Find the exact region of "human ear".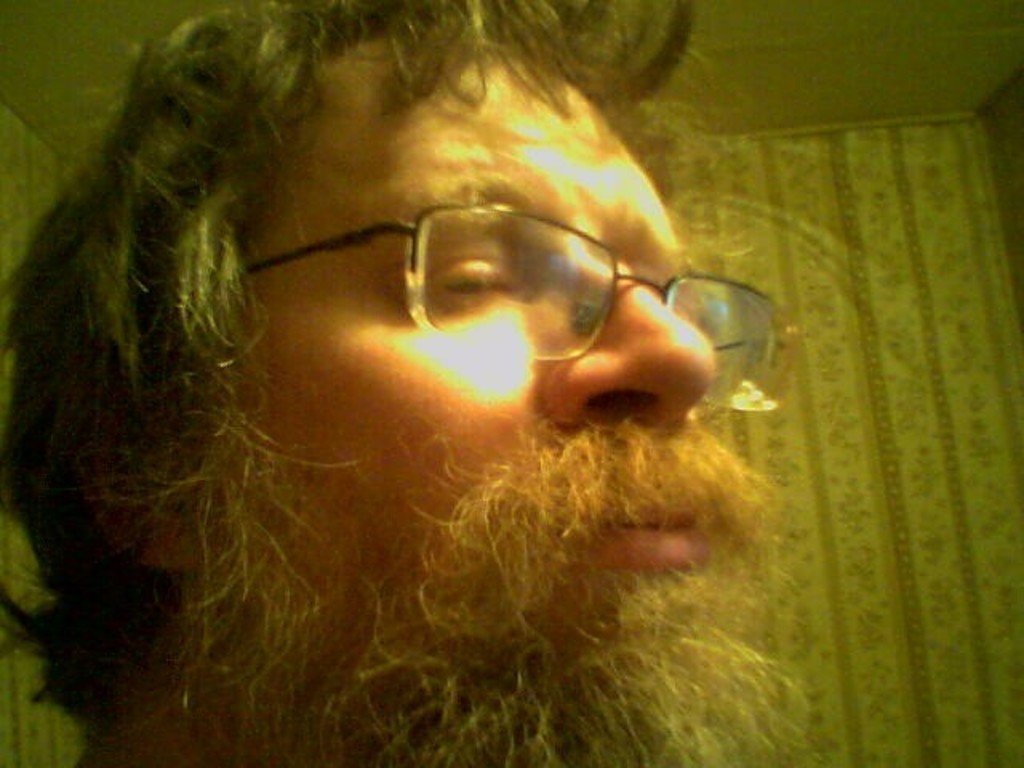
Exact region: [left=82, top=389, right=211, bottom=562].
